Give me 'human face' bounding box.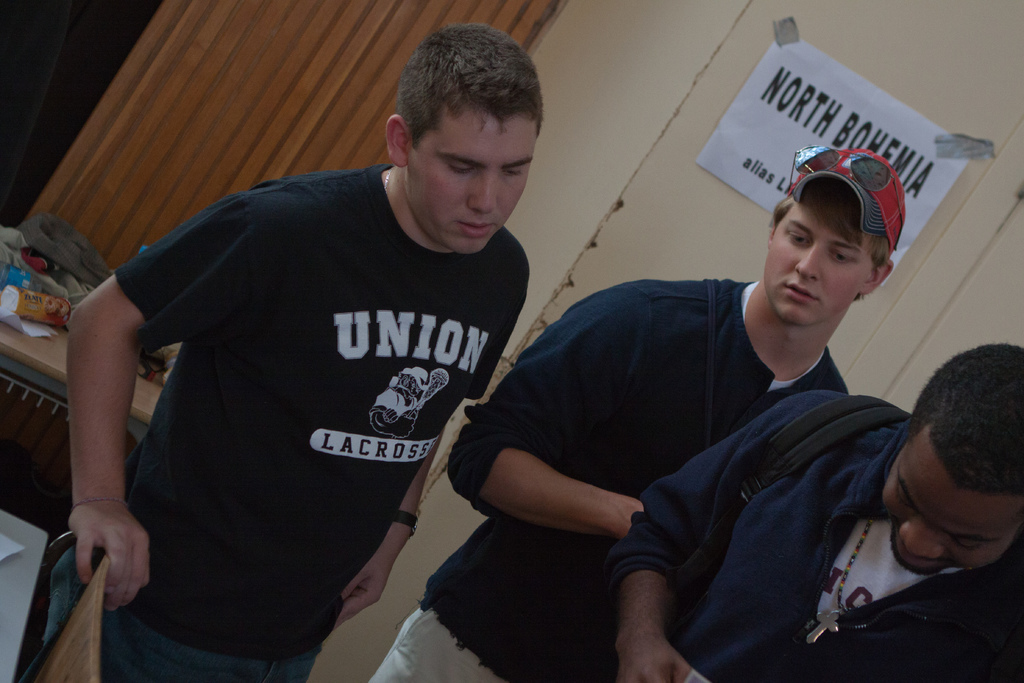
(879, 426, 1023, 575).
